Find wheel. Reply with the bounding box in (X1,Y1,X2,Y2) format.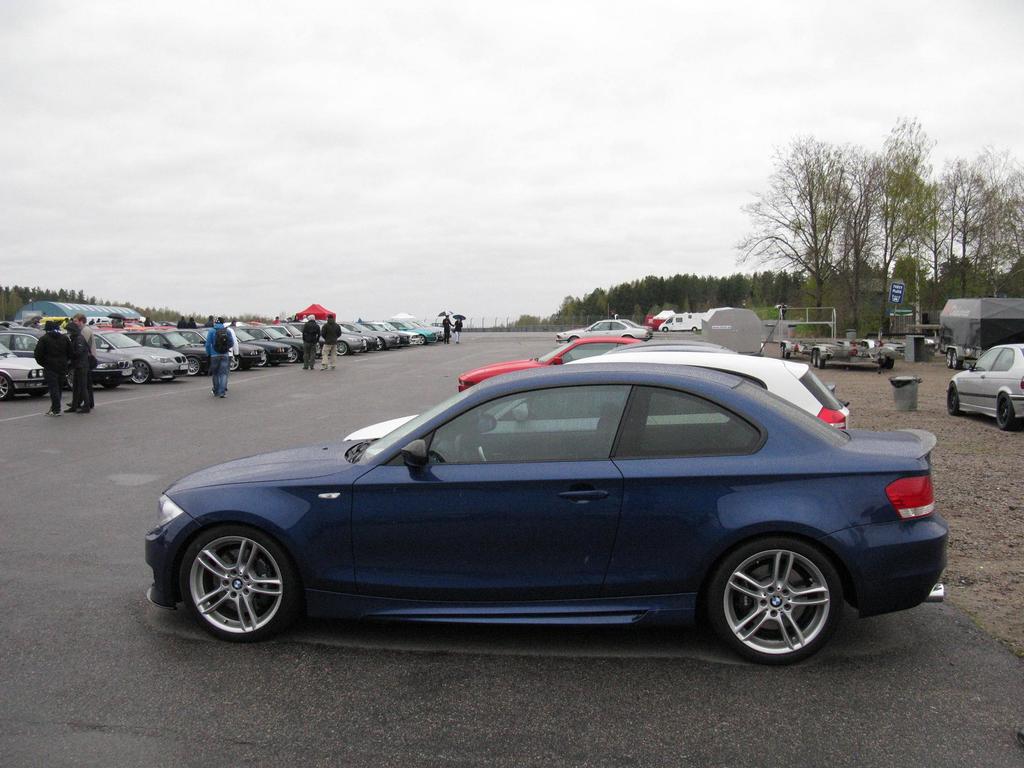
(287,345,301,360).
